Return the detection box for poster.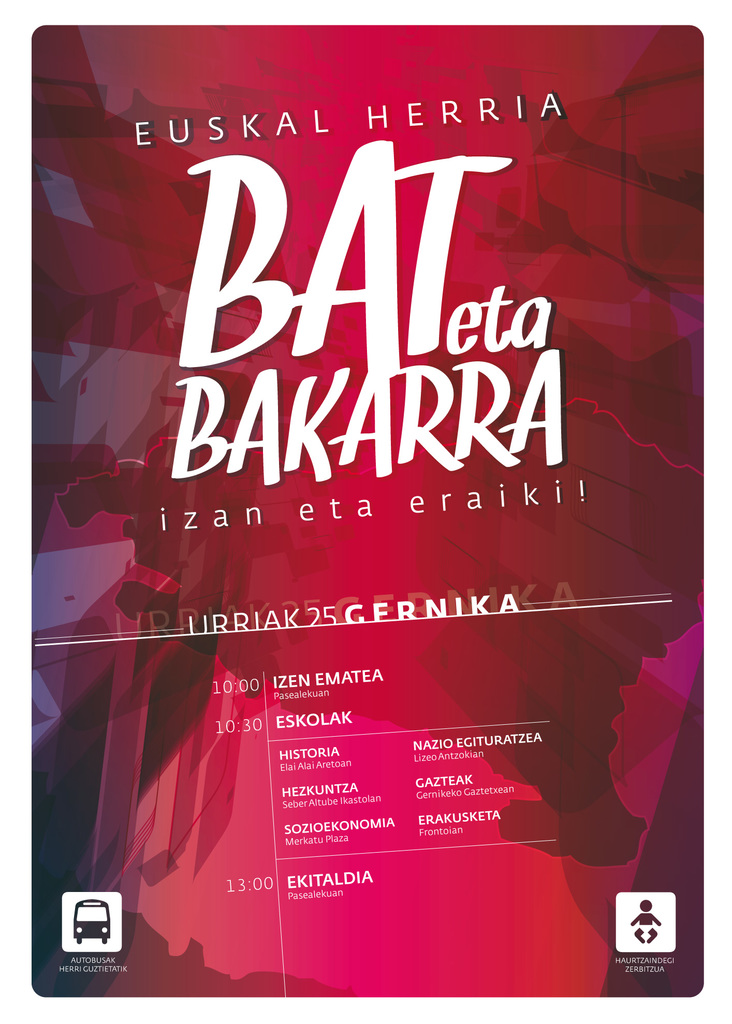
(left=0, top=0, right=731, bottom=1023).
